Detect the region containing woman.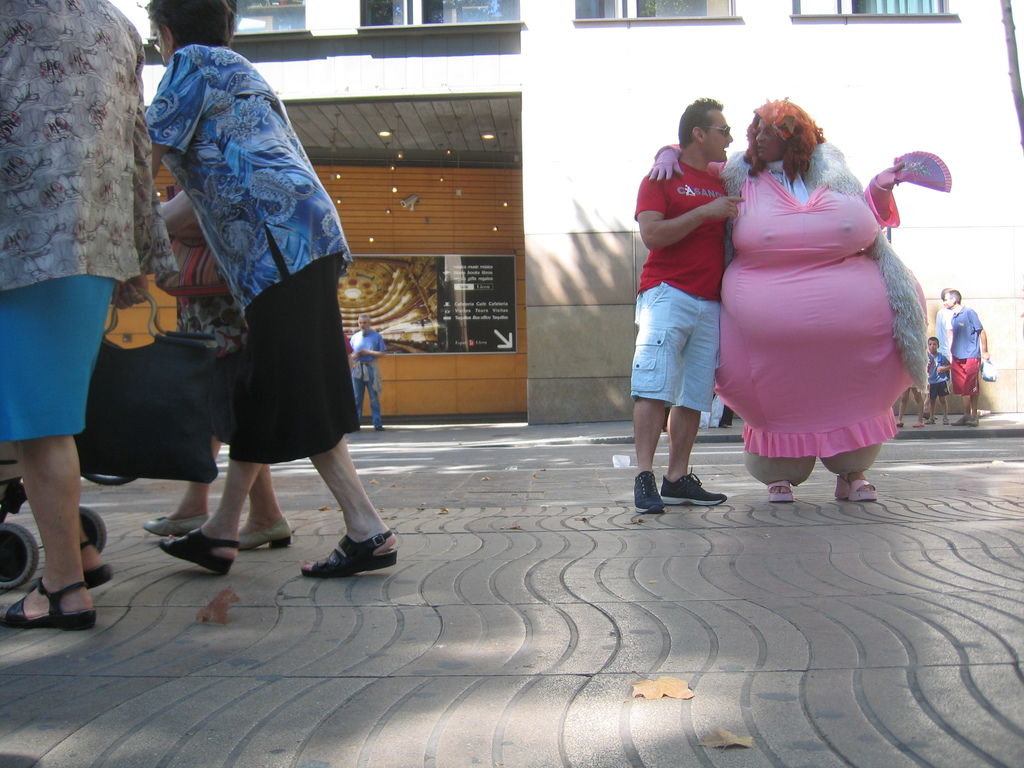
{"left": 144, "top": 0, "right": 396, "bottom": 577}.
